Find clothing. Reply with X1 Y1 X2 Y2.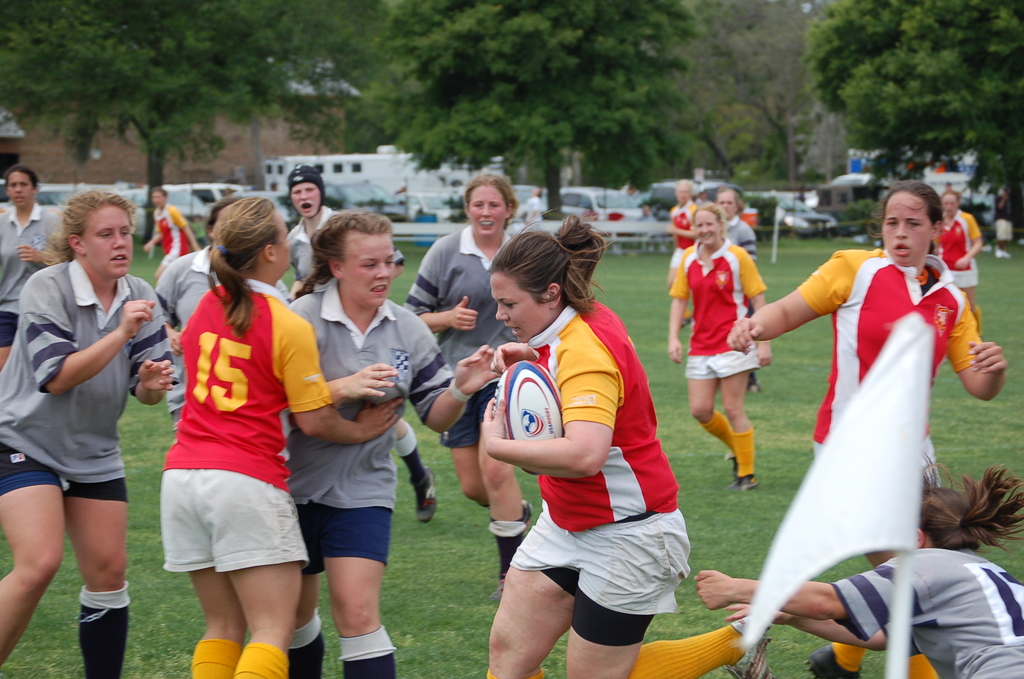
152 201 189 264.
